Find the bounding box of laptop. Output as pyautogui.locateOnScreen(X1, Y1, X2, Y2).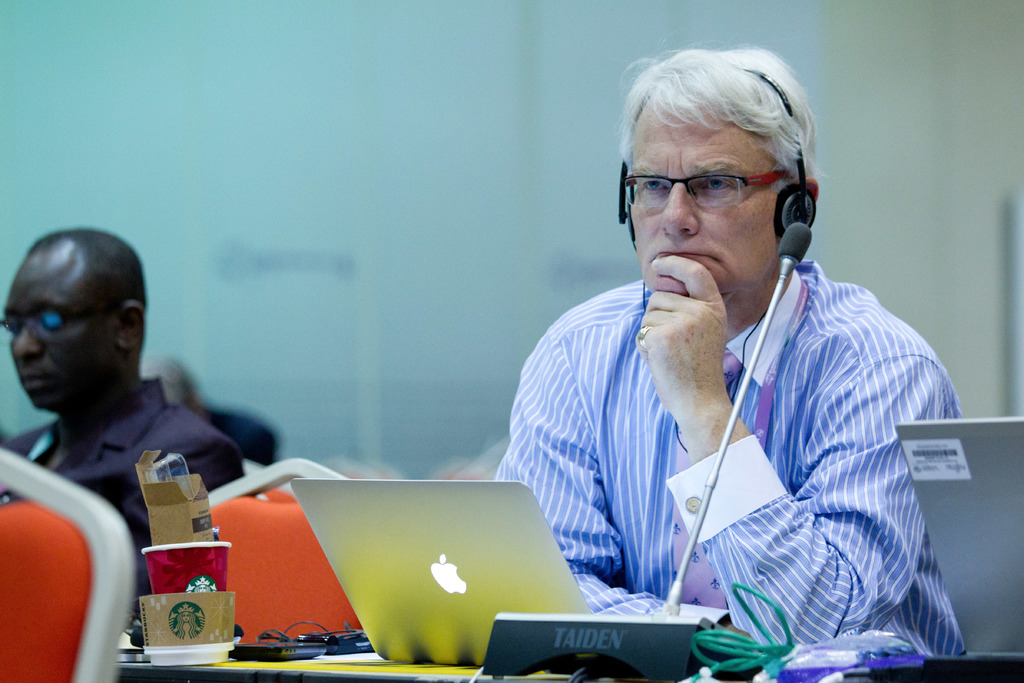
pyautogui.locateOnScreen(288, 479, 593, 665).
